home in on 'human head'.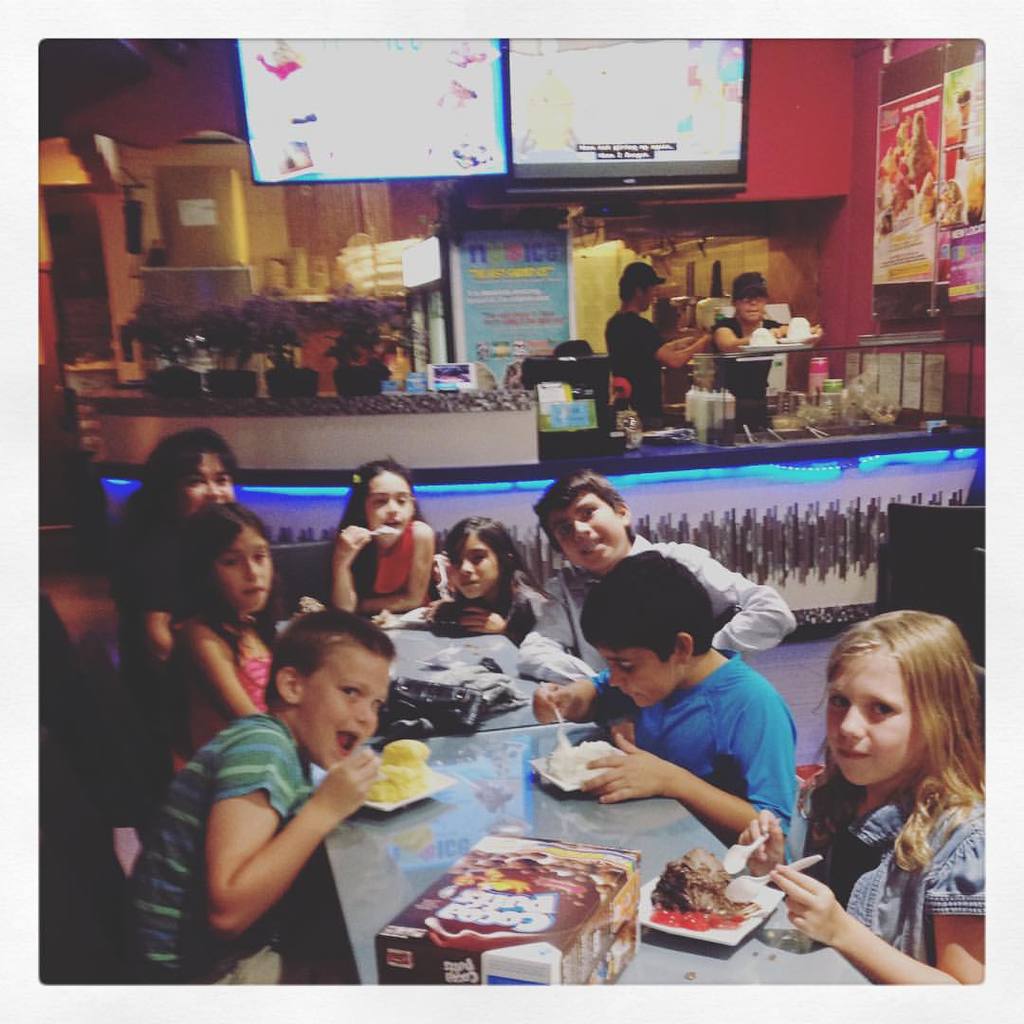
Homed in at (x1=620, y1=266, x2=665, y2=314).
